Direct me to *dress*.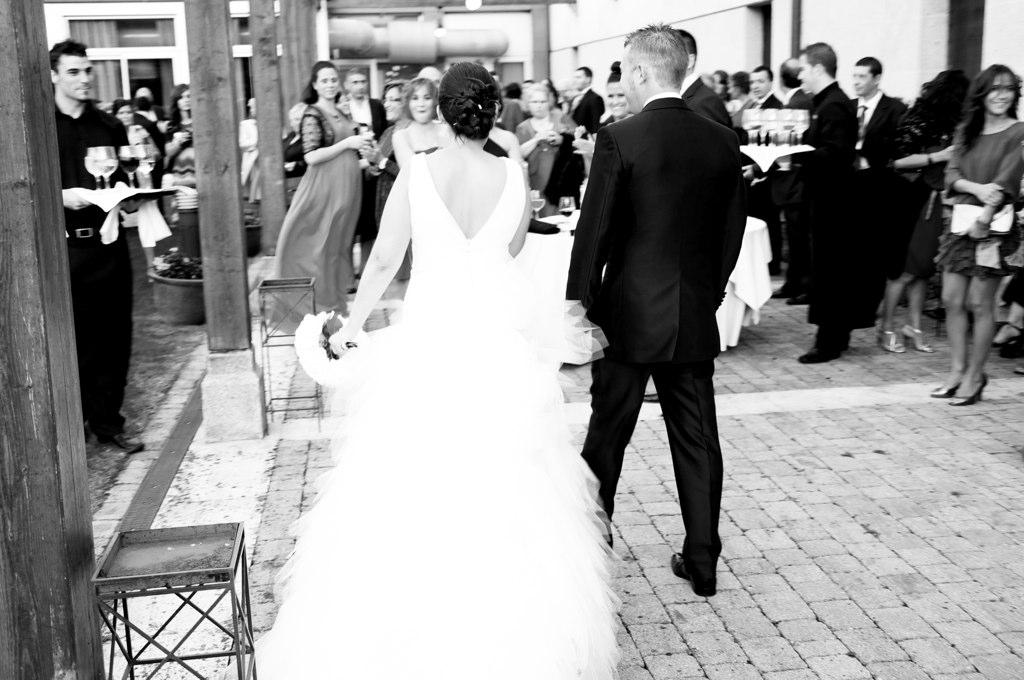
Direction: (left=272, top=107, right=363, bottom=334).
